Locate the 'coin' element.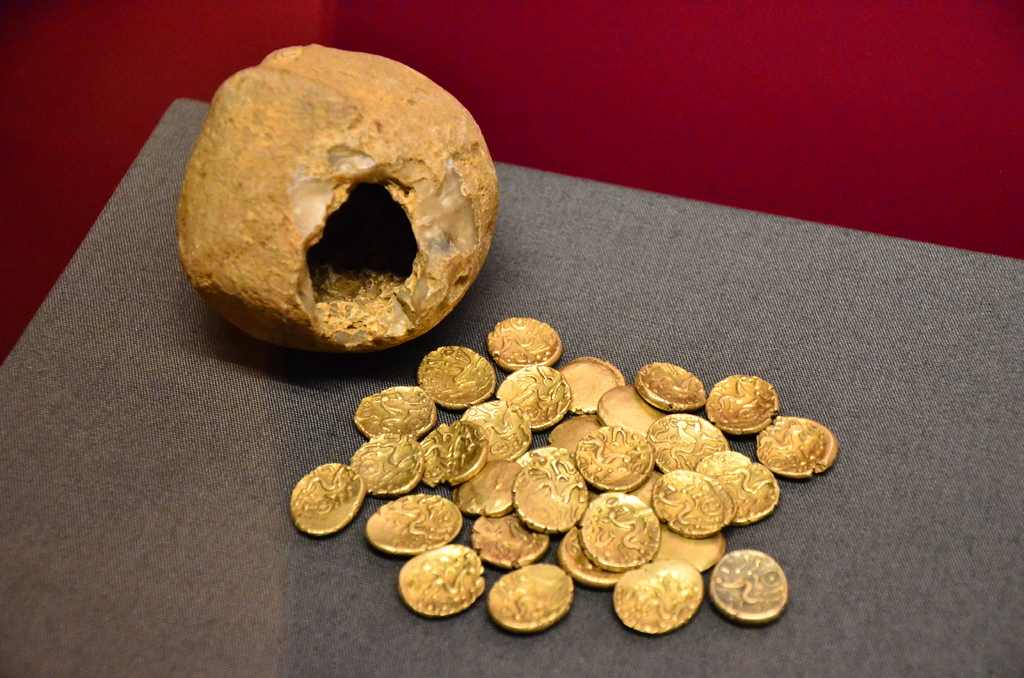
Element bbox: crop(575, 489, 655, 571).
